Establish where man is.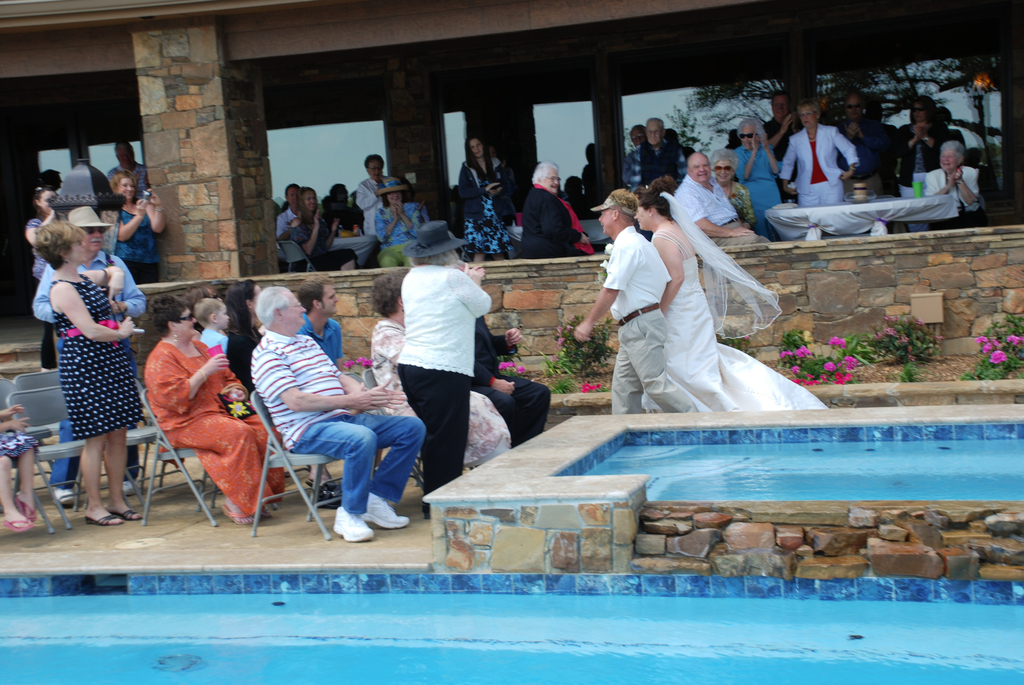
Established at [820, 92, 889, 203].
